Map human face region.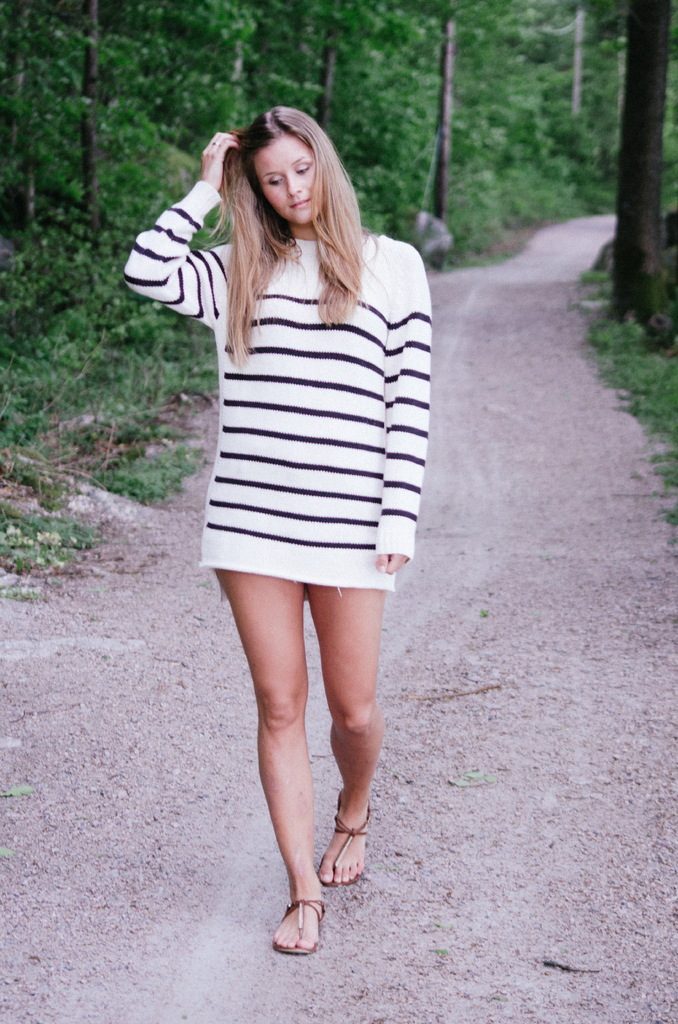
Mapped to pyautogui.locateOnScreen(255, 136, 317, 223).
